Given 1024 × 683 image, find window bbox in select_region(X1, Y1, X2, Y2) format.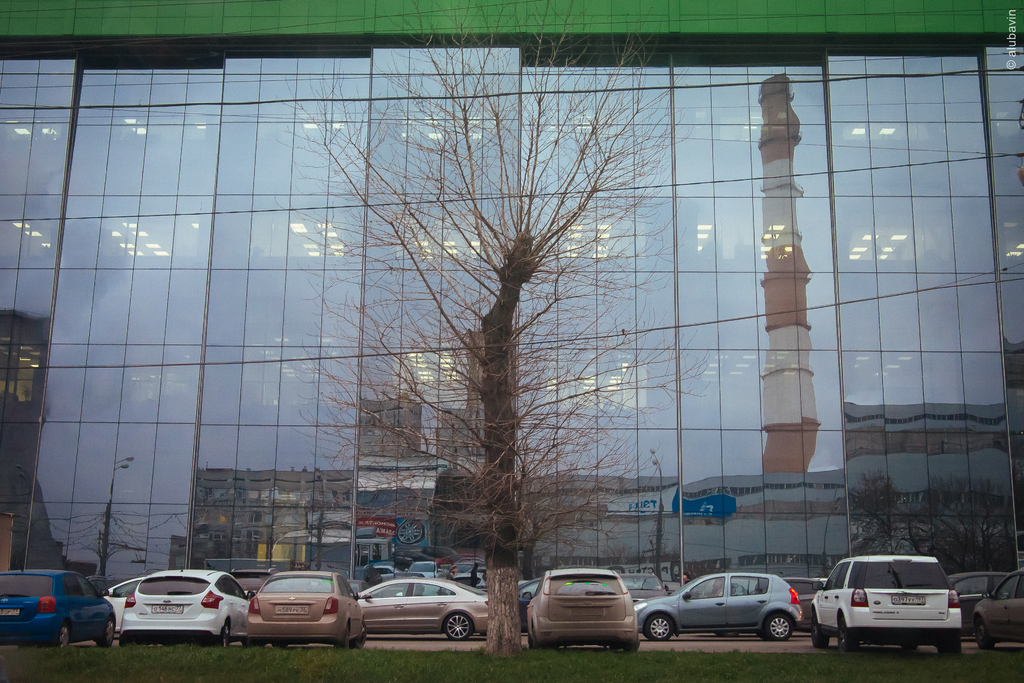
select_region(687, 577, 724, 598).
